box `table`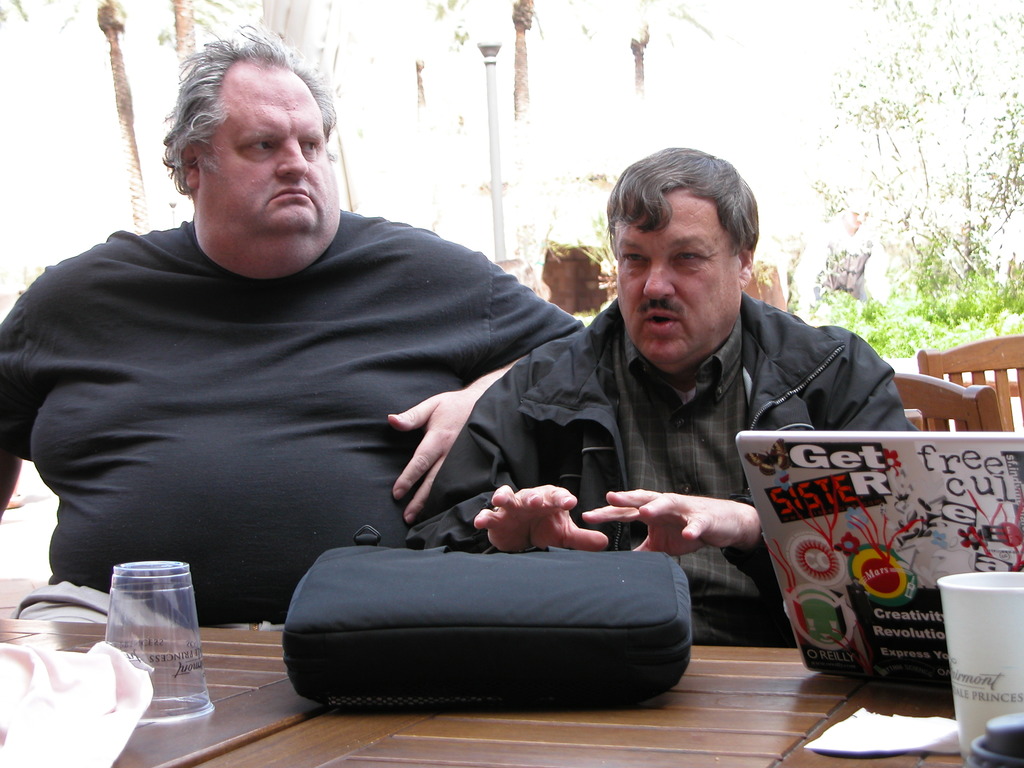
BBox(0, 618, 967, 767)
